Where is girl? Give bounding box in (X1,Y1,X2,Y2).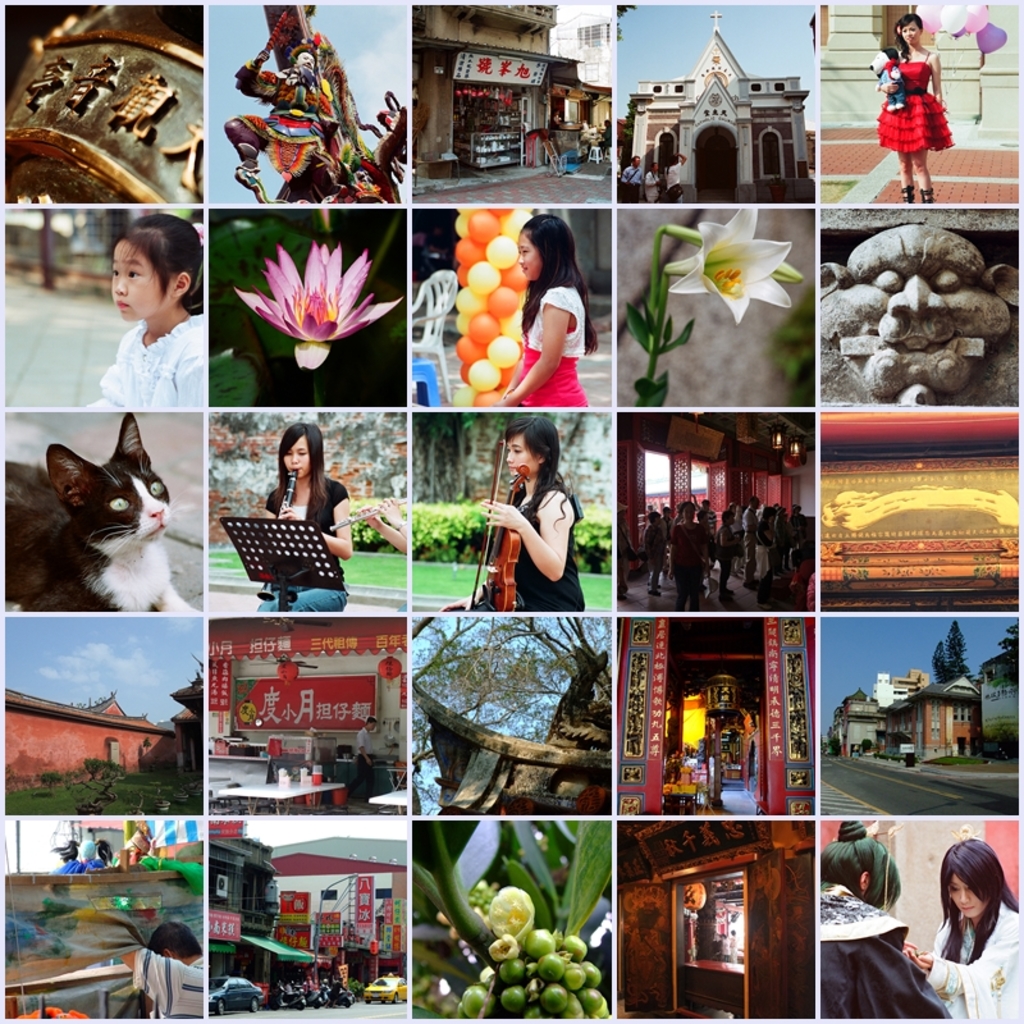
(877,13,954,200).
